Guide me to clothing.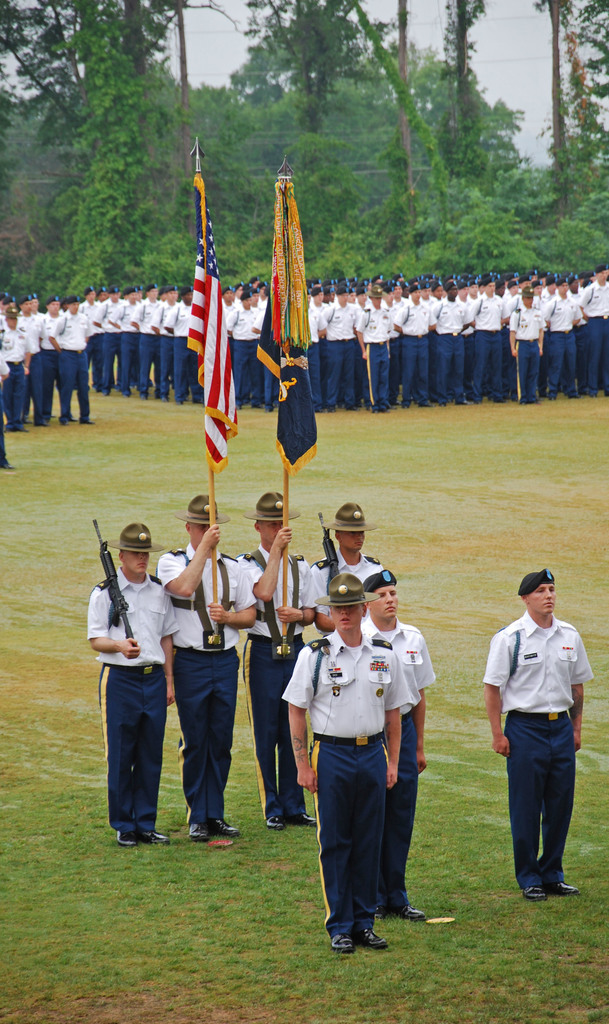
Guidance: {"left": 353, "top": 615, "right": 418, "bottom": 909}.
